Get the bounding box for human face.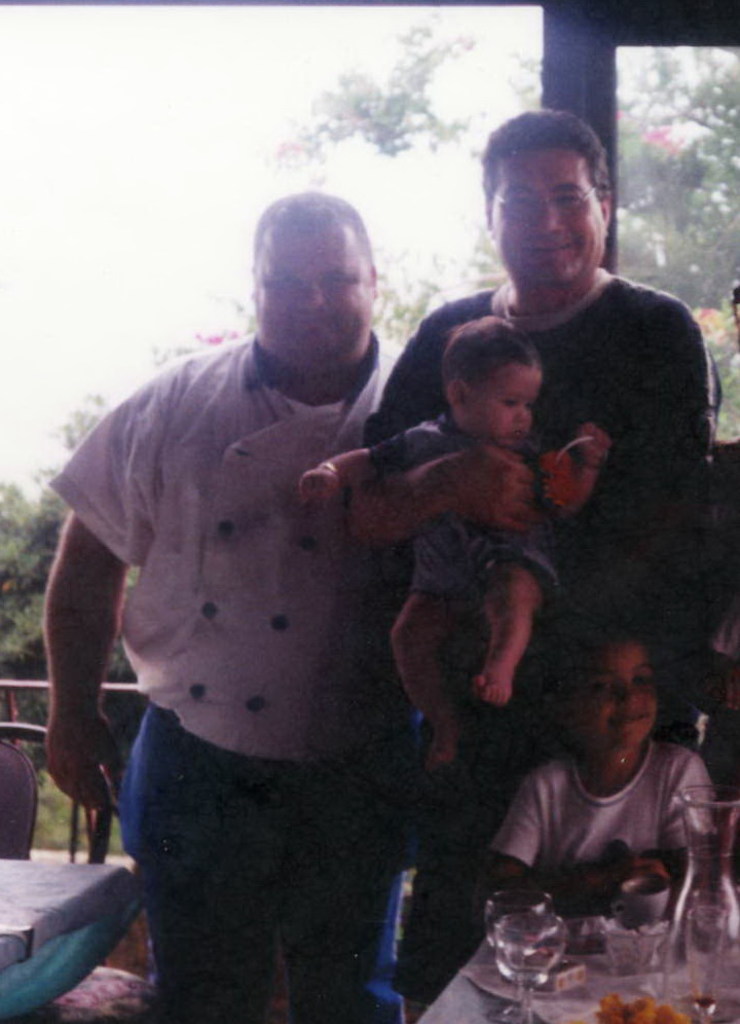
466, 362, 544, 447.
